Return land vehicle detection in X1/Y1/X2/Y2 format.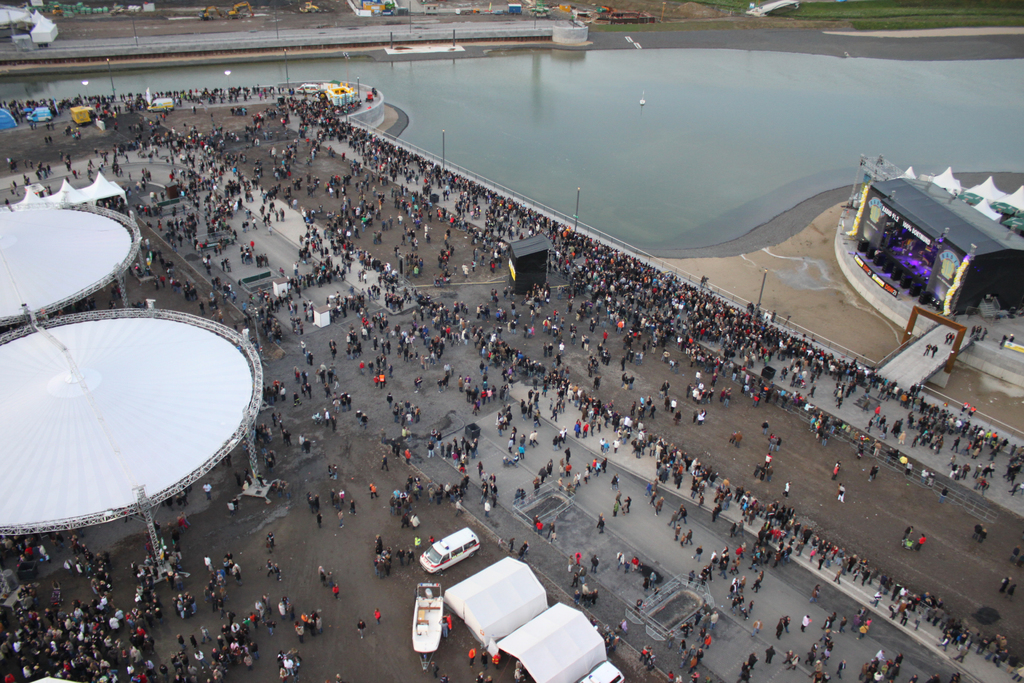
298/0/331/15.
